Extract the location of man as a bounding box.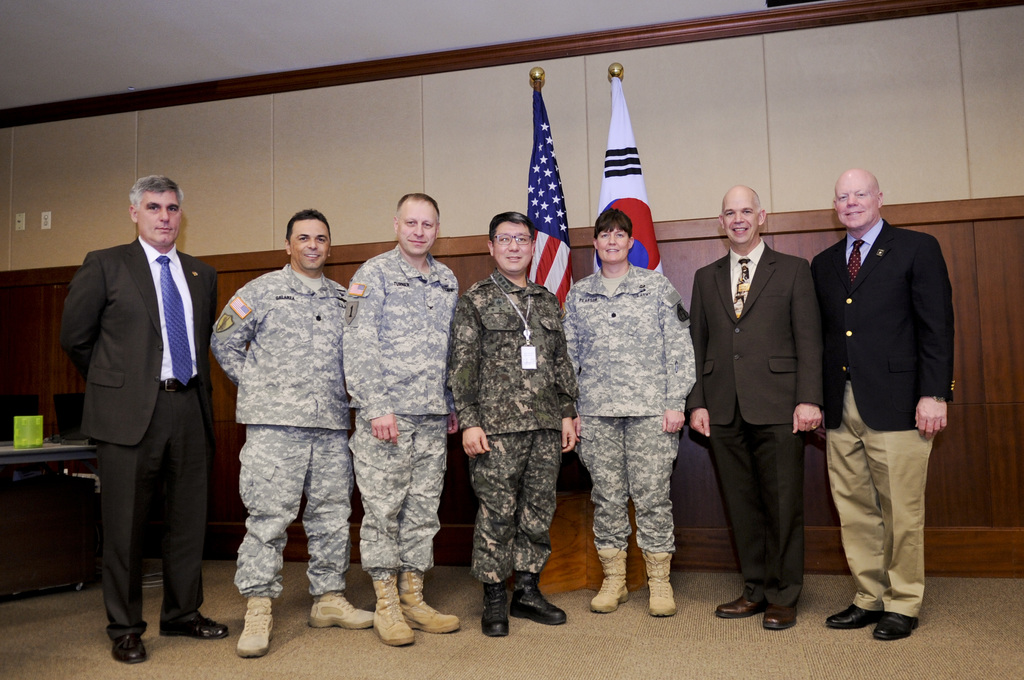
[454,220,579,644].
